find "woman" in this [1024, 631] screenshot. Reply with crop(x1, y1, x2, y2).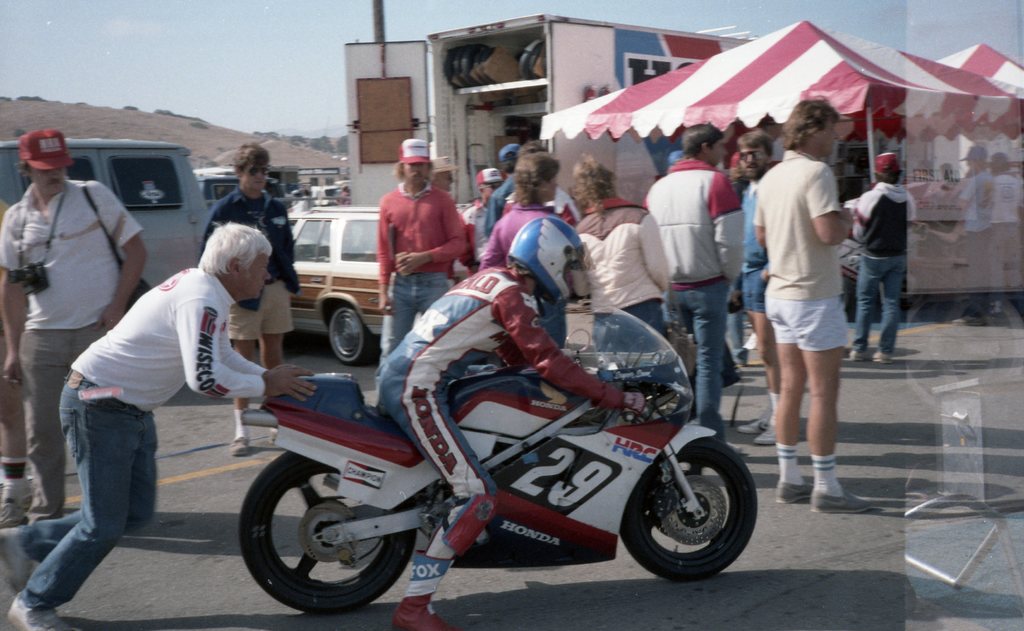
crop(569, 154, 674, 351).
